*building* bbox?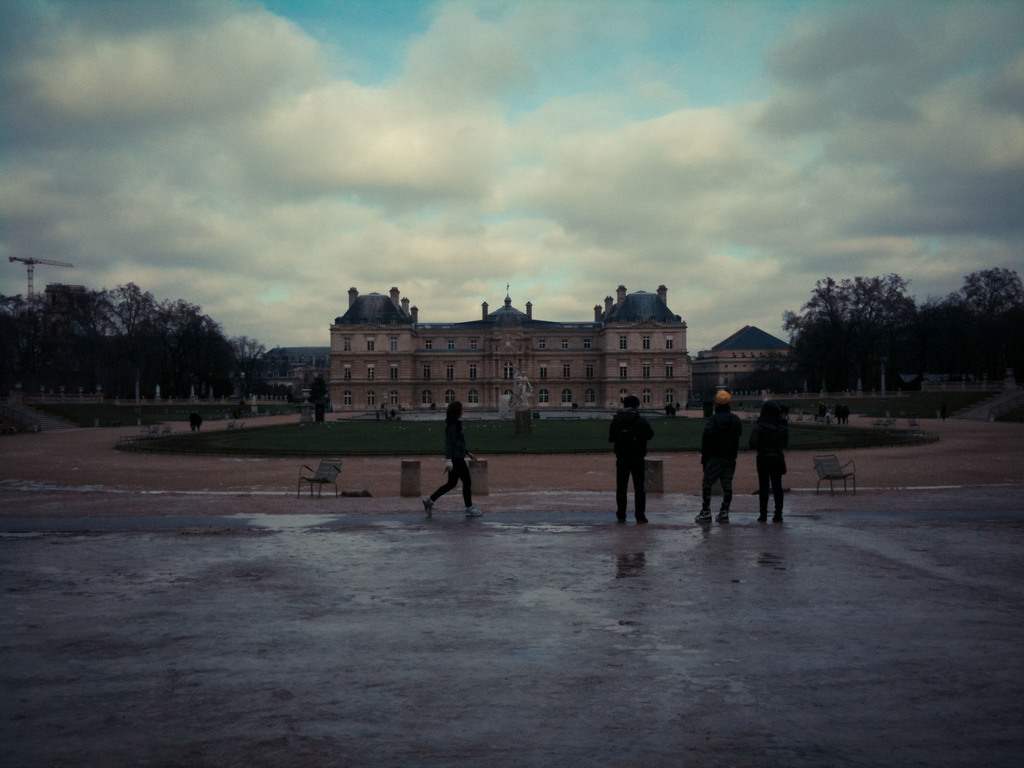
crop(693, 324, 795, 394)
